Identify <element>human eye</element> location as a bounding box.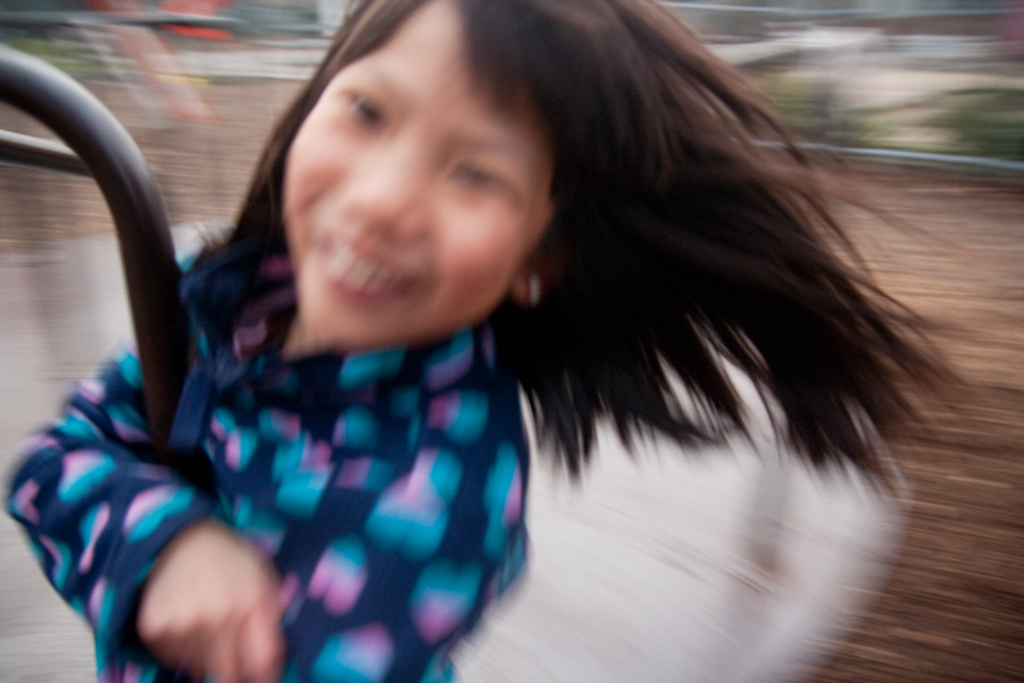
337, 80, 389, 129.
